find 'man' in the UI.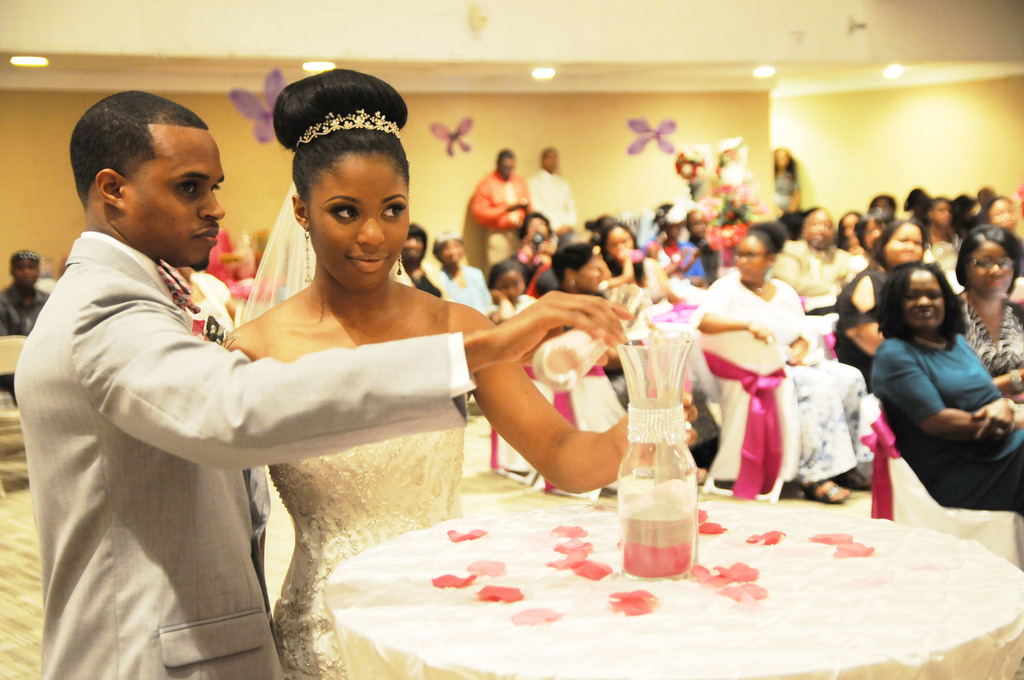
UI element at Rect(530, 147, 579, 241).
